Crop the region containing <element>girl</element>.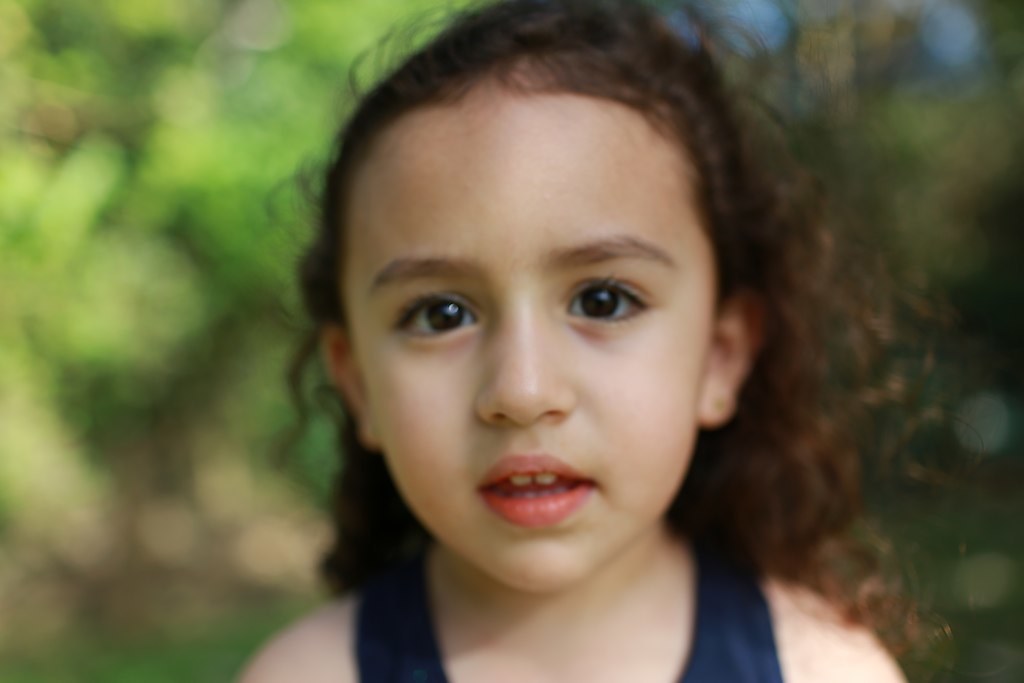
Crop region: detection(227, 0, 904, 682).
